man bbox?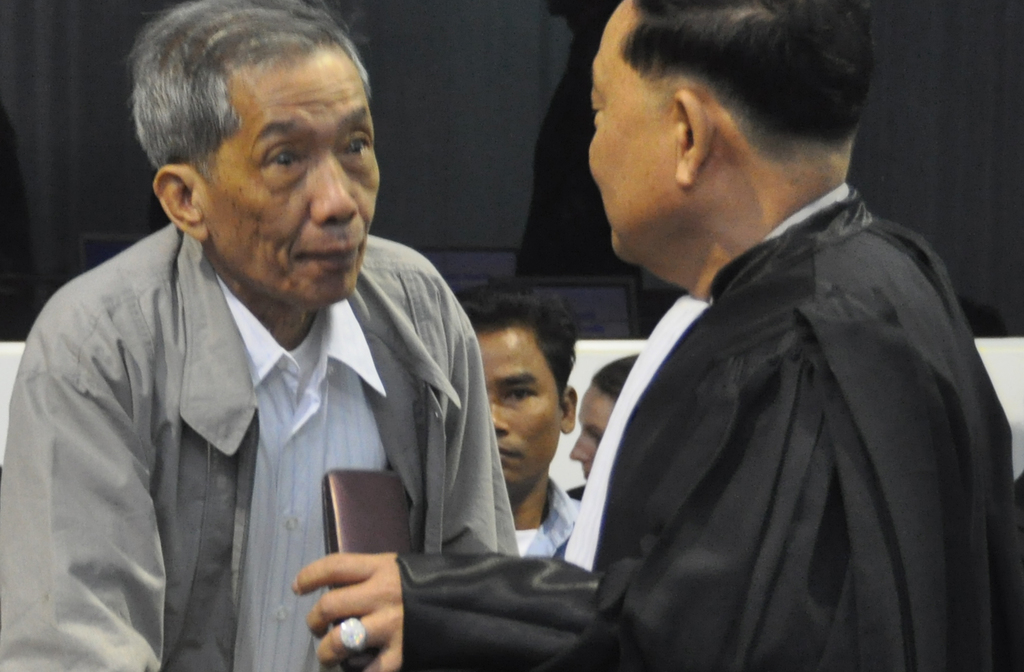
left=0, top=0, right=519, bottom=671
